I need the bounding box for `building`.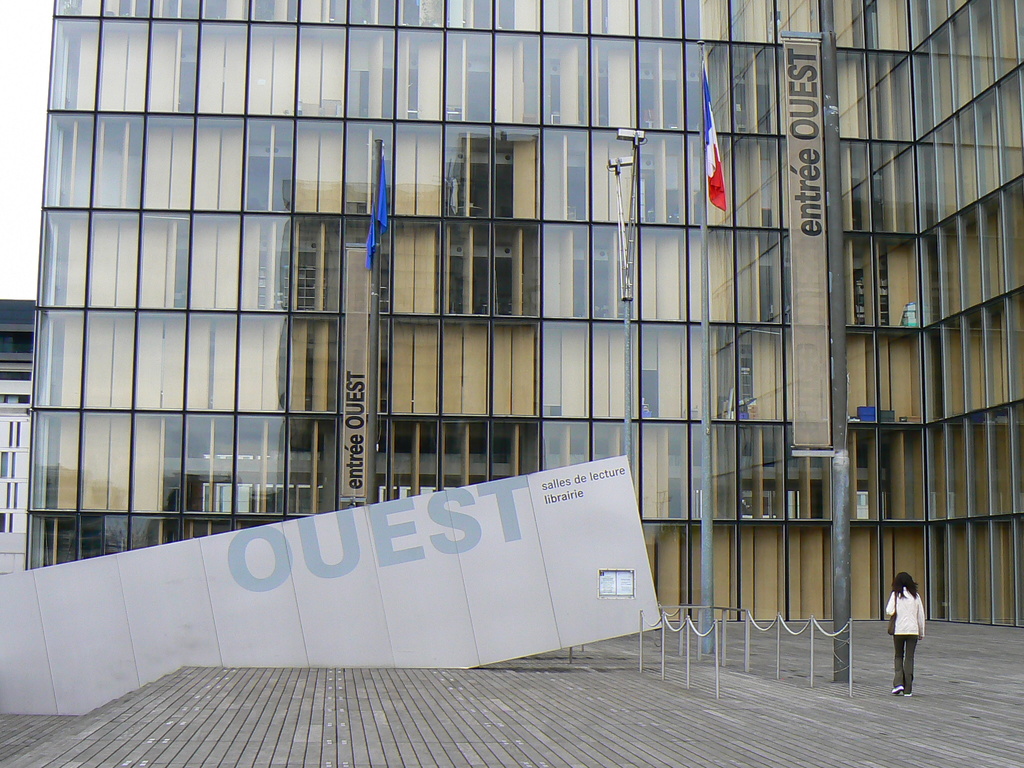
Here it is: (20, 0, 1023, 627).
